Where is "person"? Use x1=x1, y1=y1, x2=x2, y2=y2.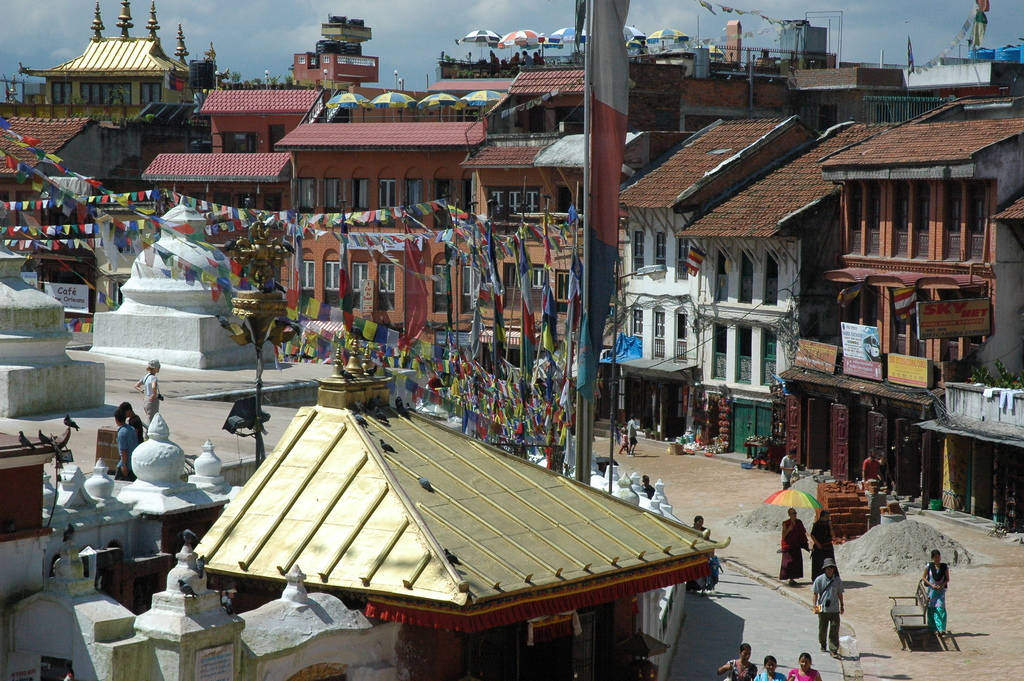
x1=138, y1=364, x2=161, y2=405.
